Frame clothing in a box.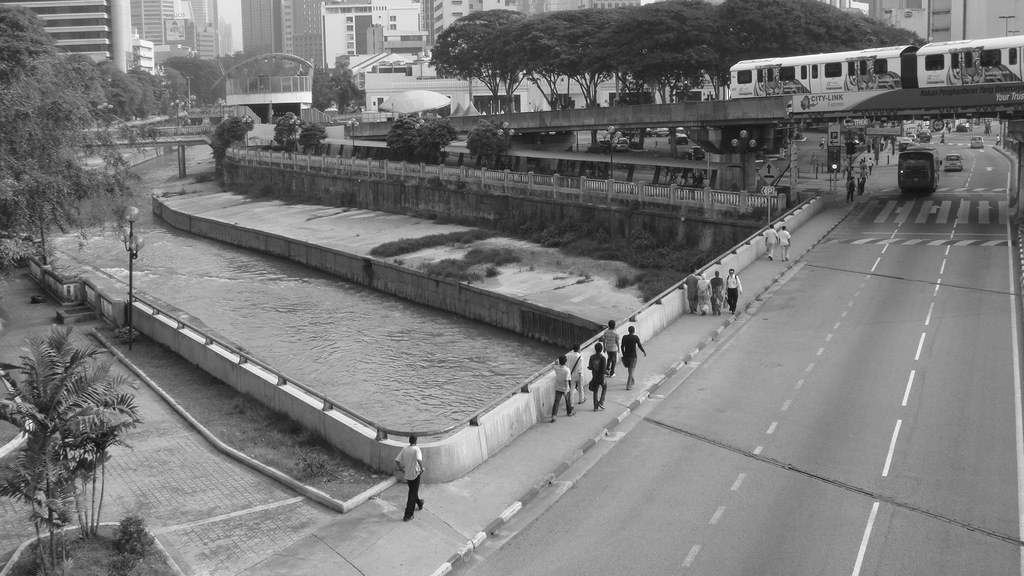
box(724, 273, 739, 308).
